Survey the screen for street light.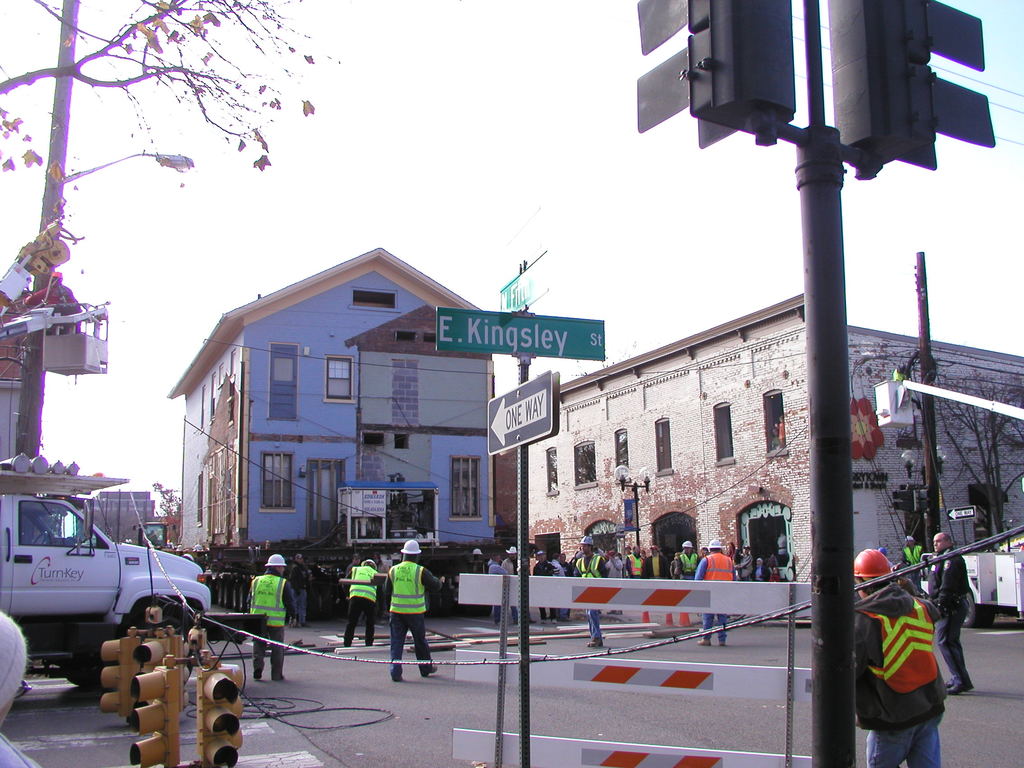
Survey found: Rect(899, 438, 950, 548).
